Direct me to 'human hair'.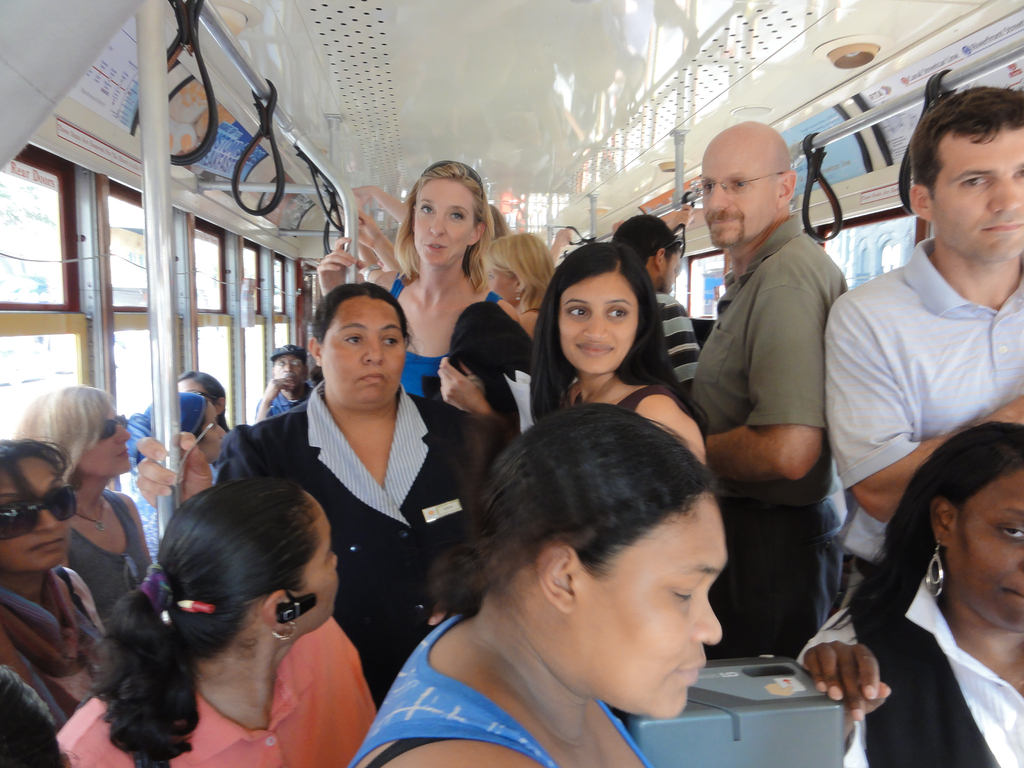
Direction: (852,420,1023,611).
